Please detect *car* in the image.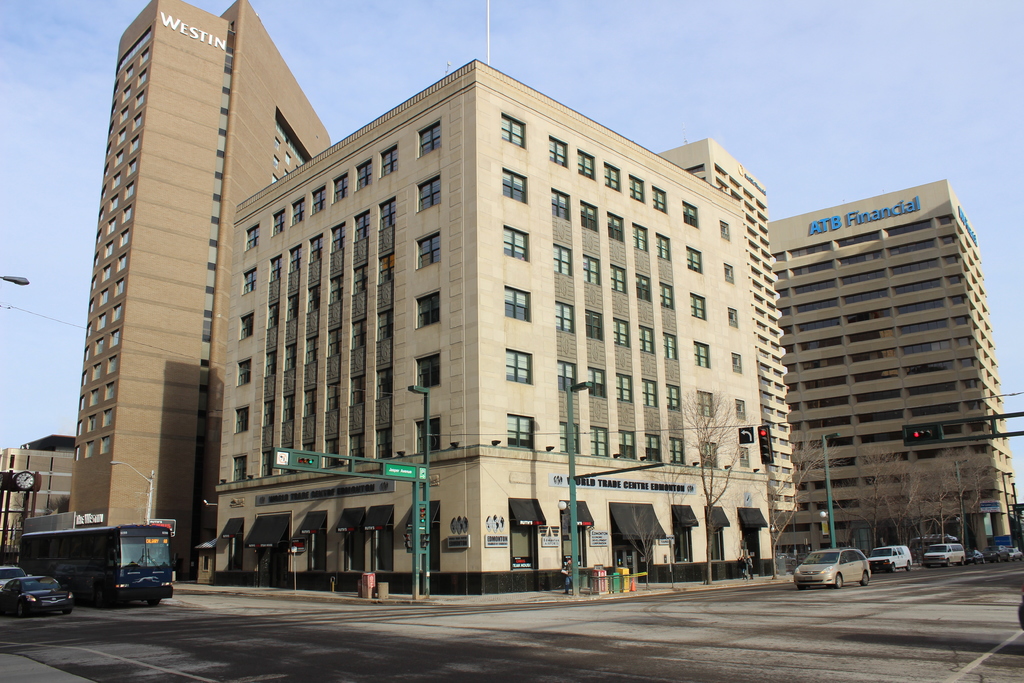
(872,541,909,570).
